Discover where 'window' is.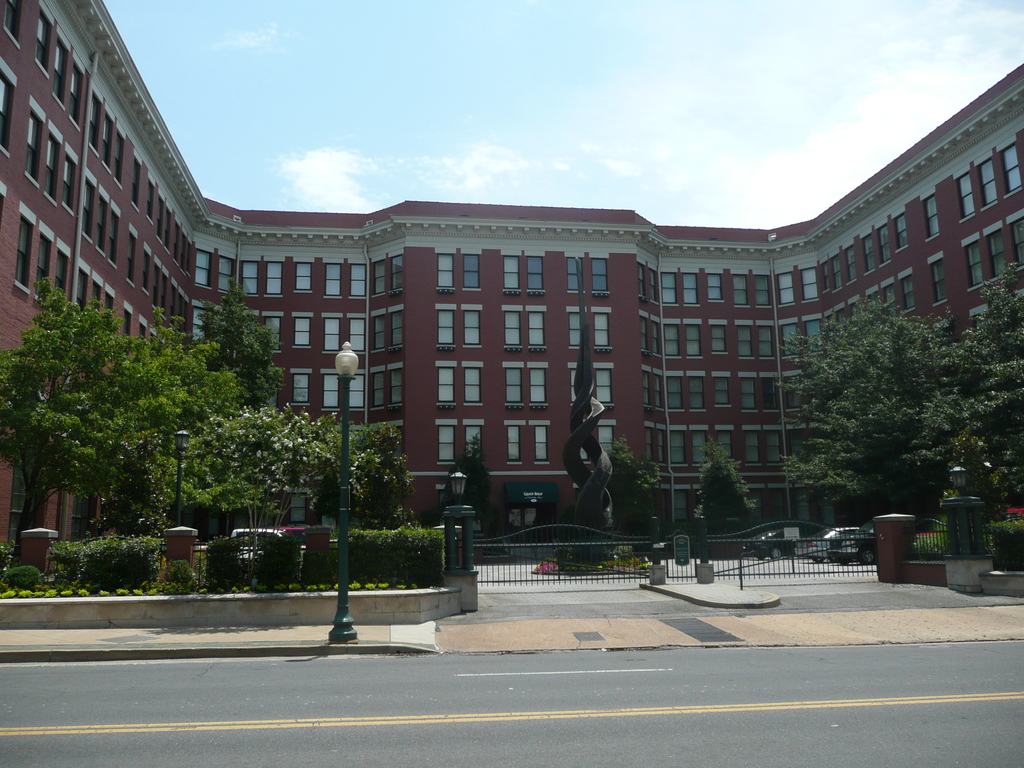
Discovered at <box>503,360,522,409</box>.
